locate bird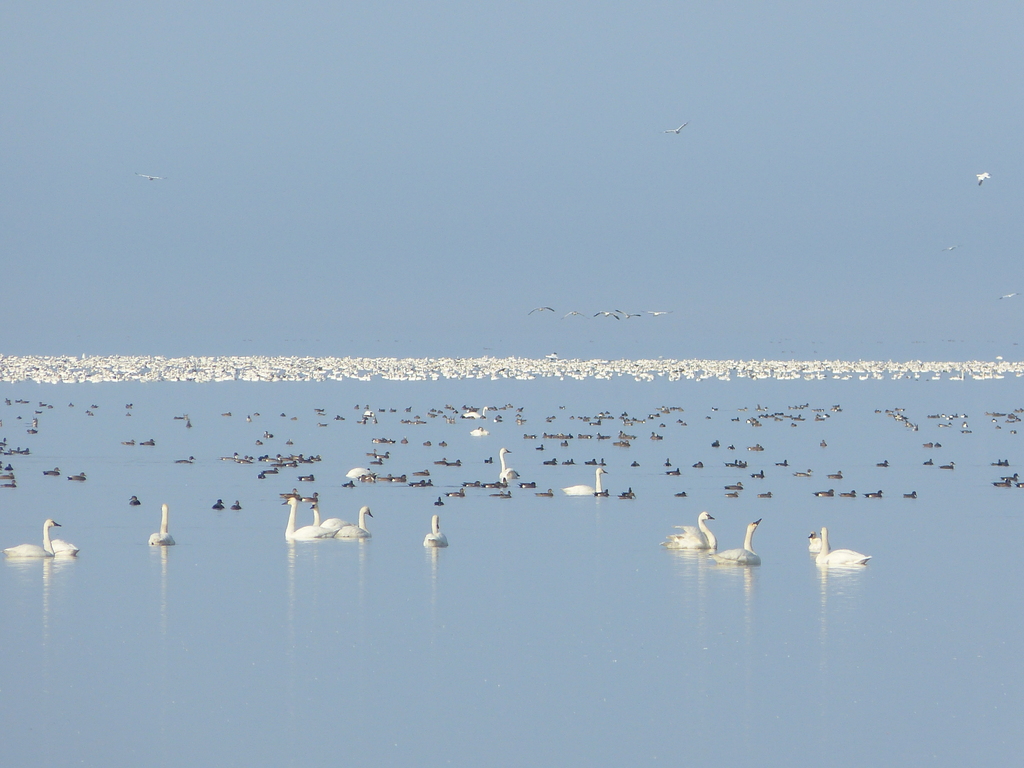
(x1=438, y1=440, x2=447, y2=447)
